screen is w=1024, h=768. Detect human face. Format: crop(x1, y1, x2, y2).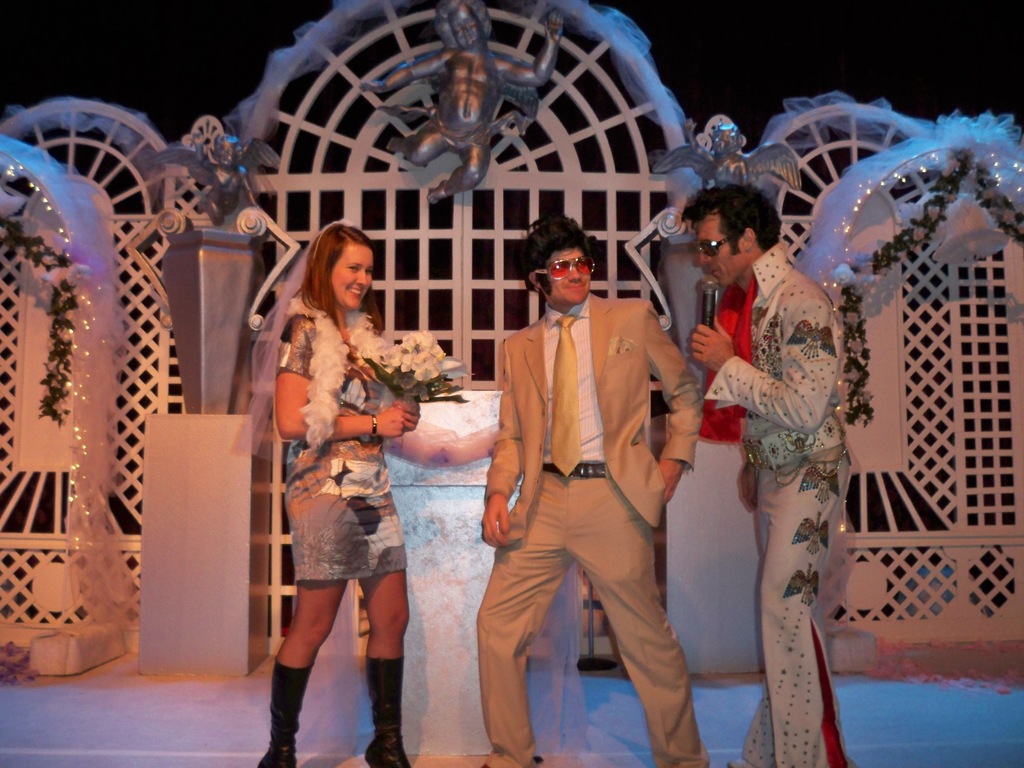
crop(694, 220, 739, 284).
